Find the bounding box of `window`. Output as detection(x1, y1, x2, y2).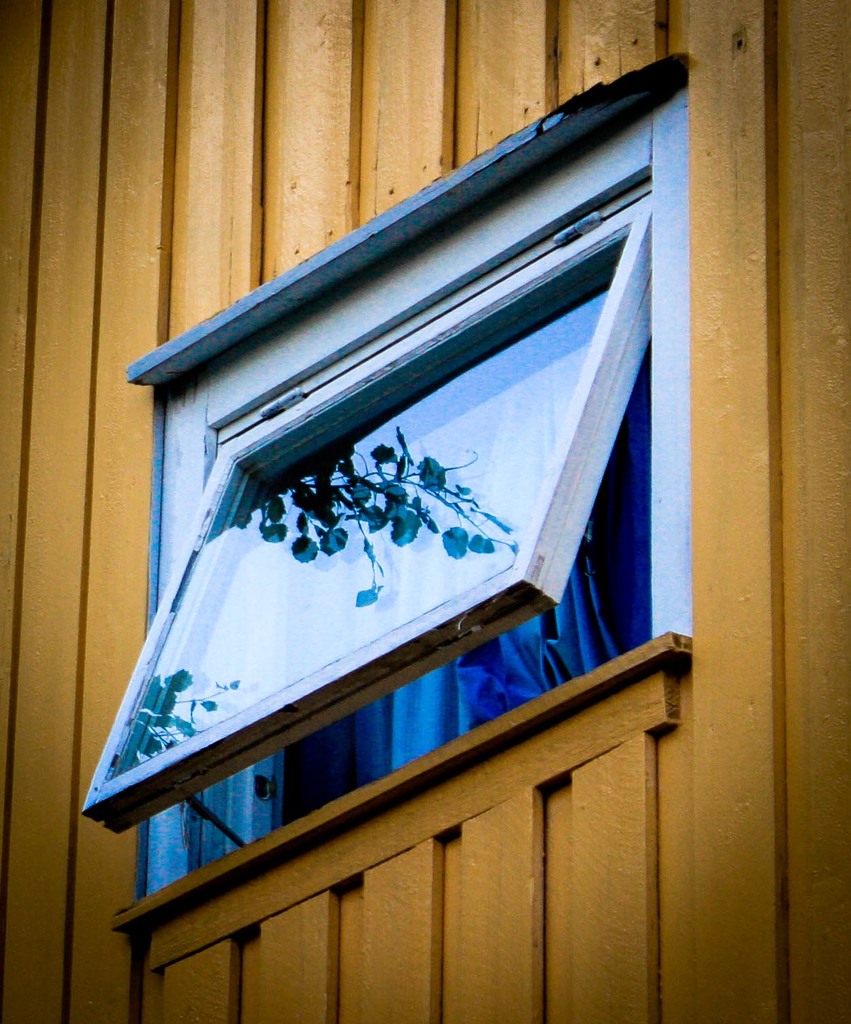
detection(76, 200, 658, 816).
